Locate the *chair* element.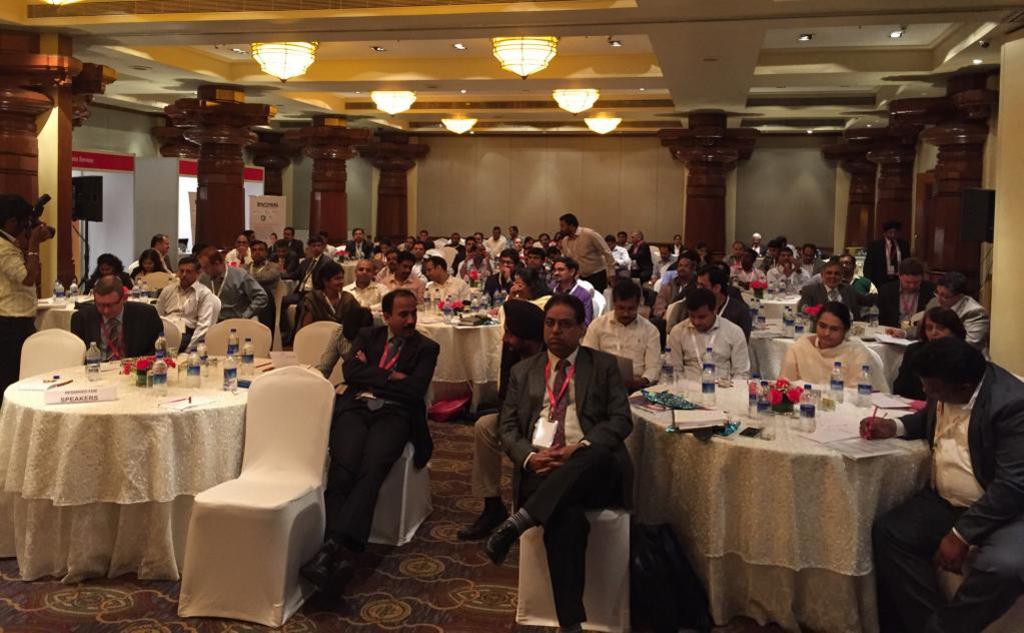
Element bbox: [515,515,642,632].
